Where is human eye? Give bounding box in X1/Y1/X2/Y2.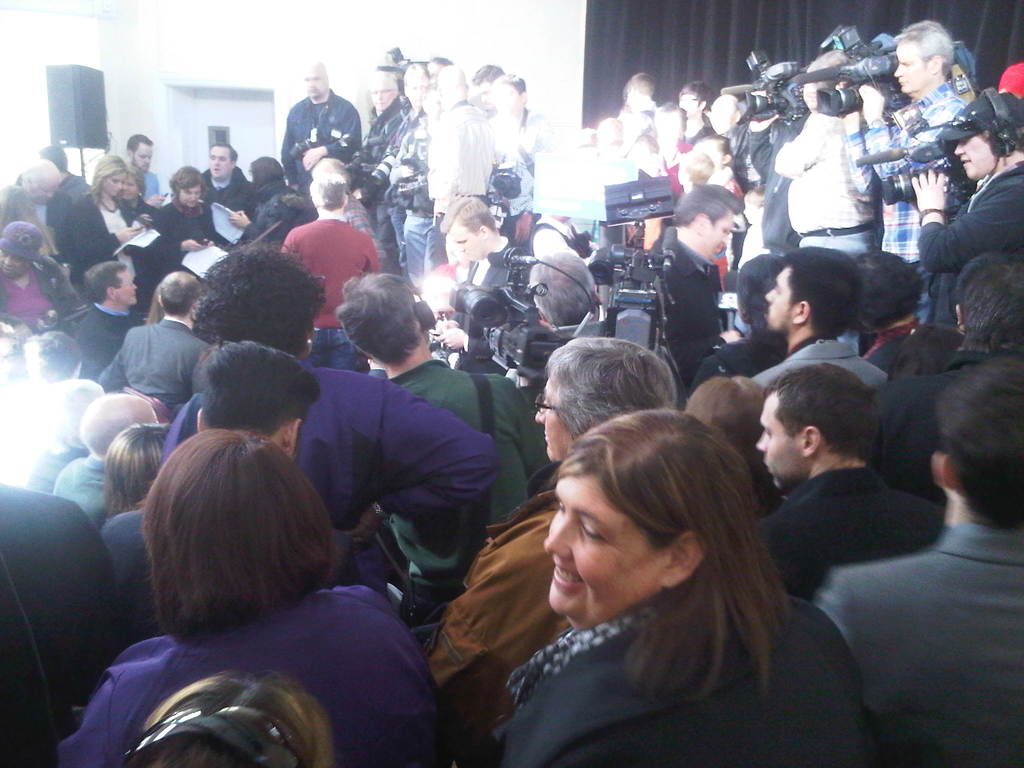
0/250/9/259.
